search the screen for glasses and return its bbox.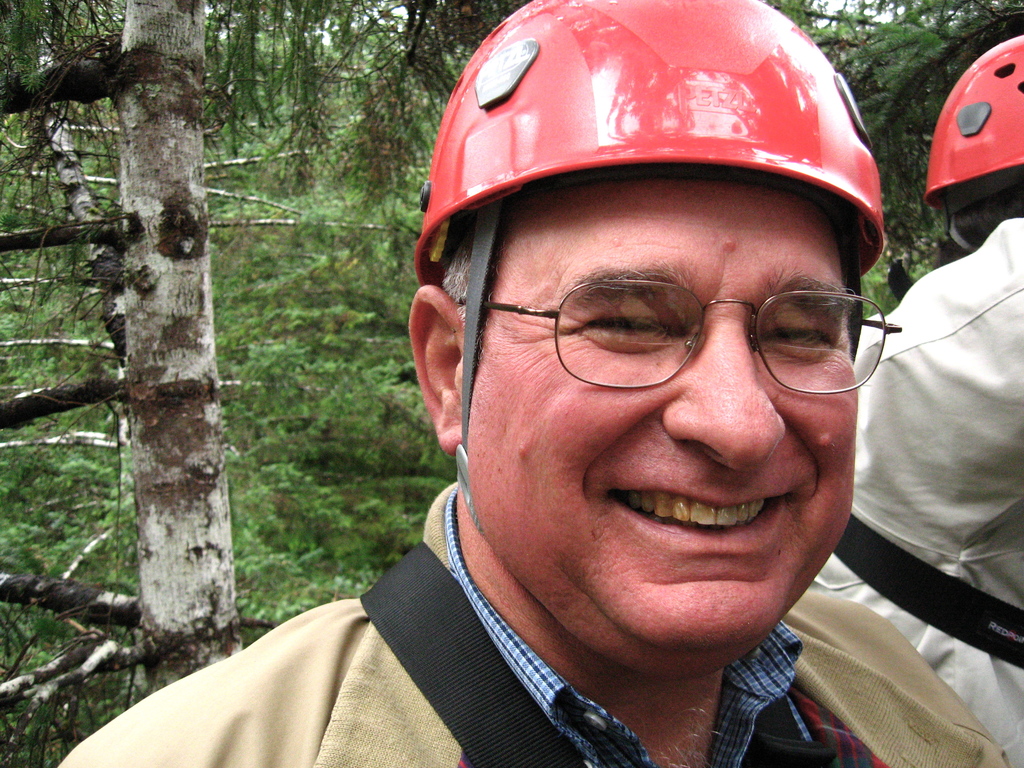
Found: bbox=(487, 260, 871, 392).
